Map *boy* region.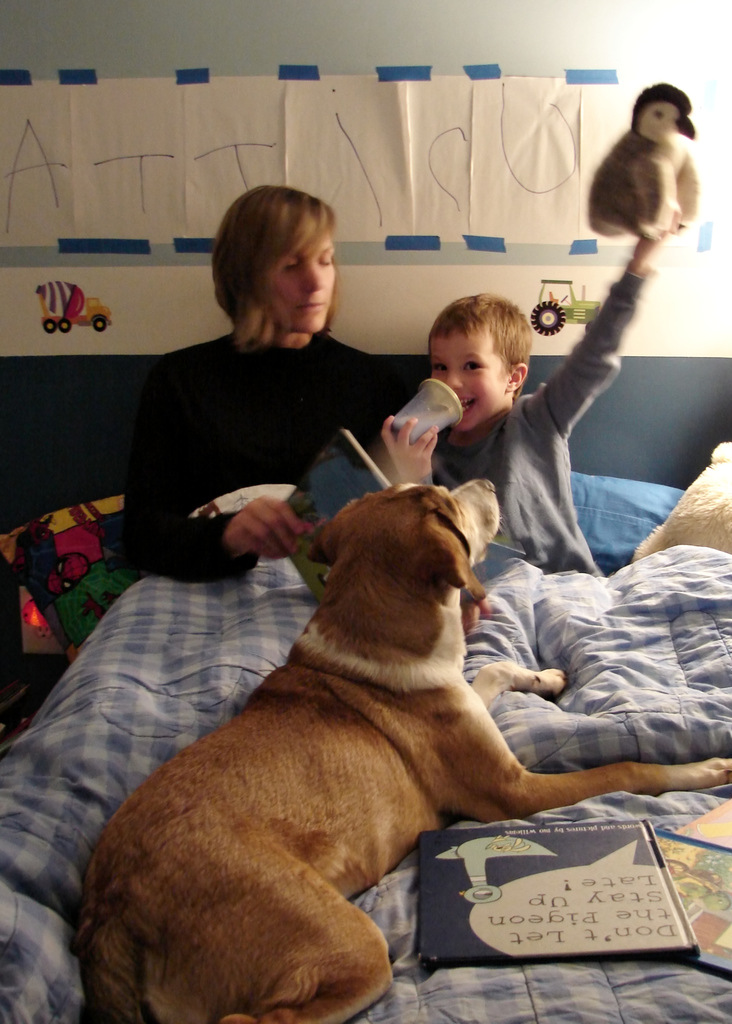
Mapped to detection(377, 201, 681, 579).
